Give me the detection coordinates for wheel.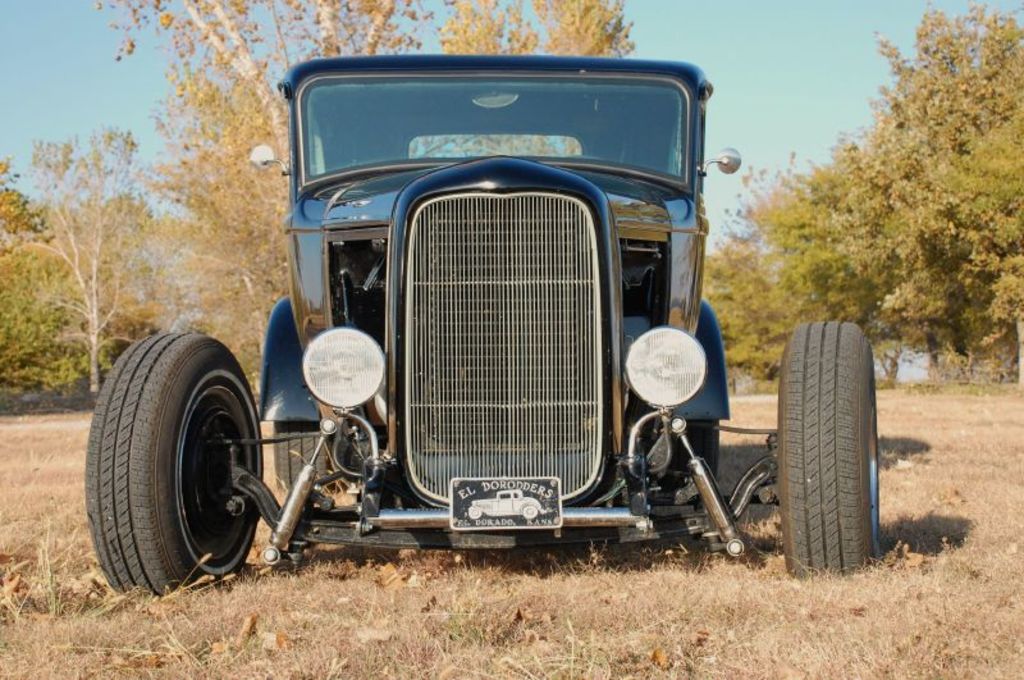
bbox=(783, 320, 883, 583).
